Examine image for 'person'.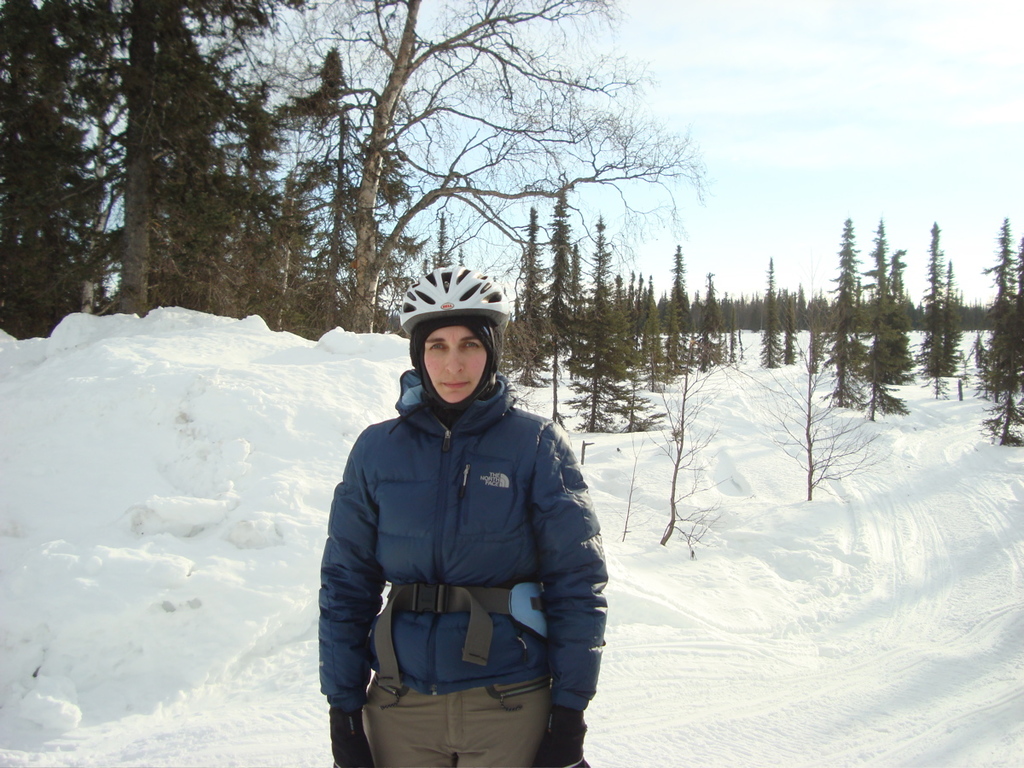
Examination result: (x1=319, y1=268, x2=603, y2=767).
